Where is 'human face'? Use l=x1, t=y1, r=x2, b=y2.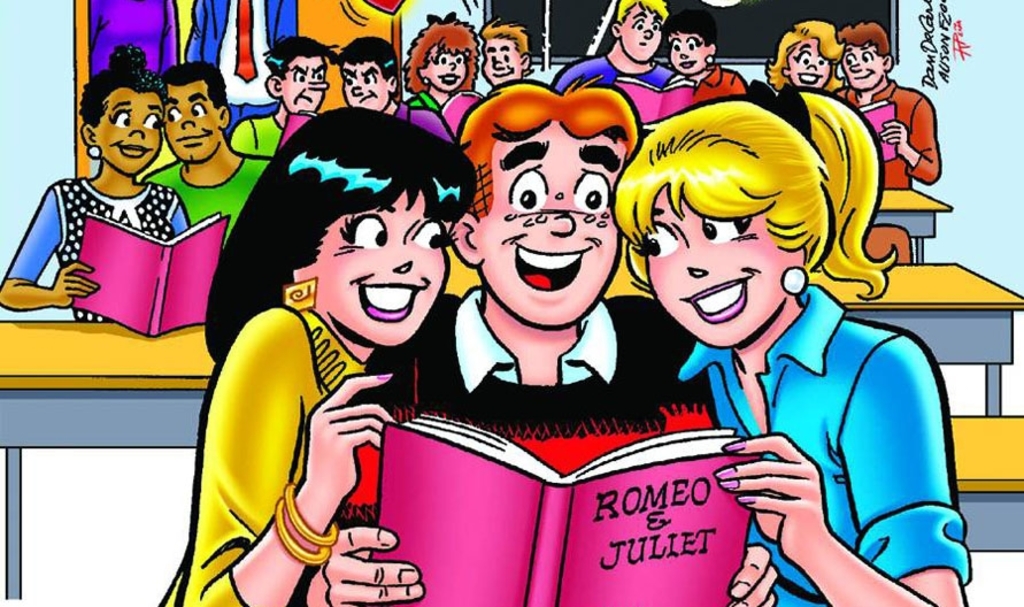
l=840, t=43, r=881, b=89.
